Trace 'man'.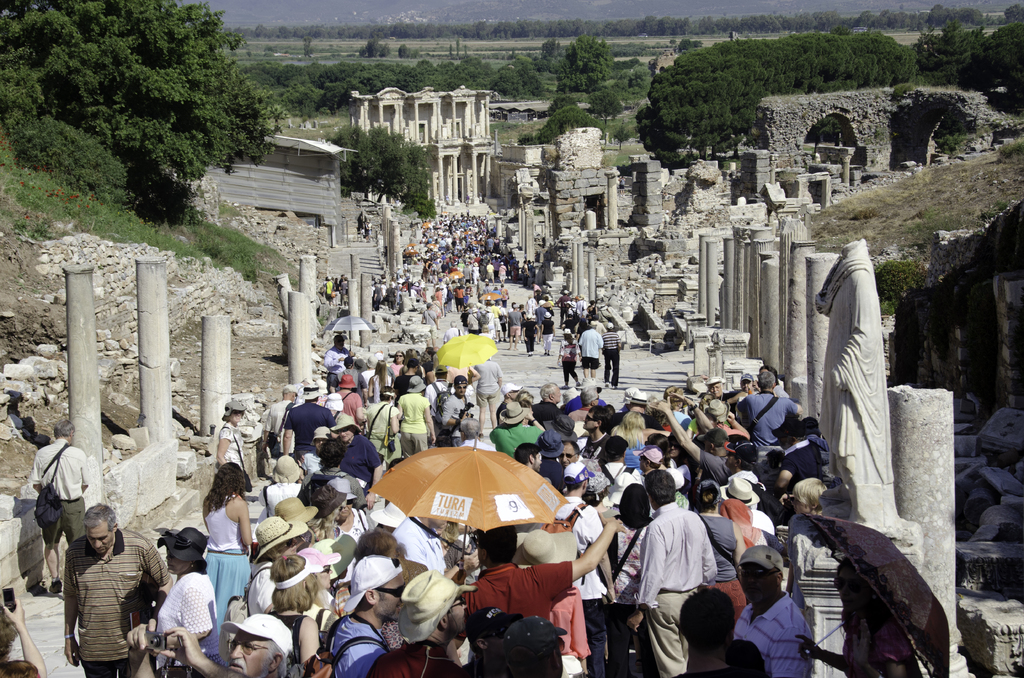
Traced to box=[579, 325, 602, 381].
